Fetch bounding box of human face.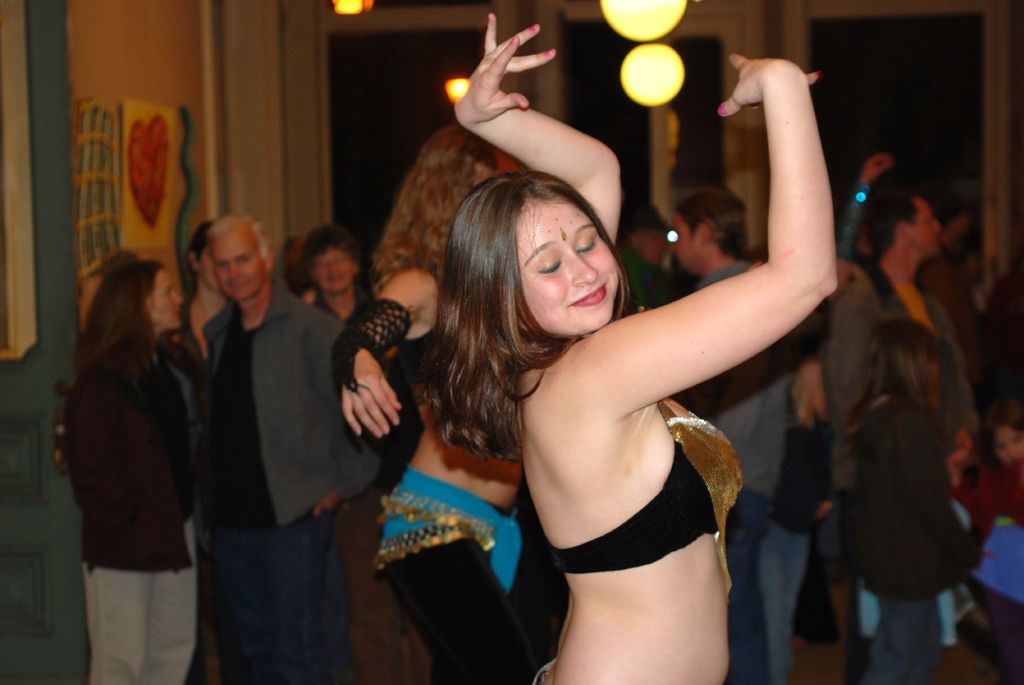
Bbox: left=675, top=214, right=699, bottom=268.
